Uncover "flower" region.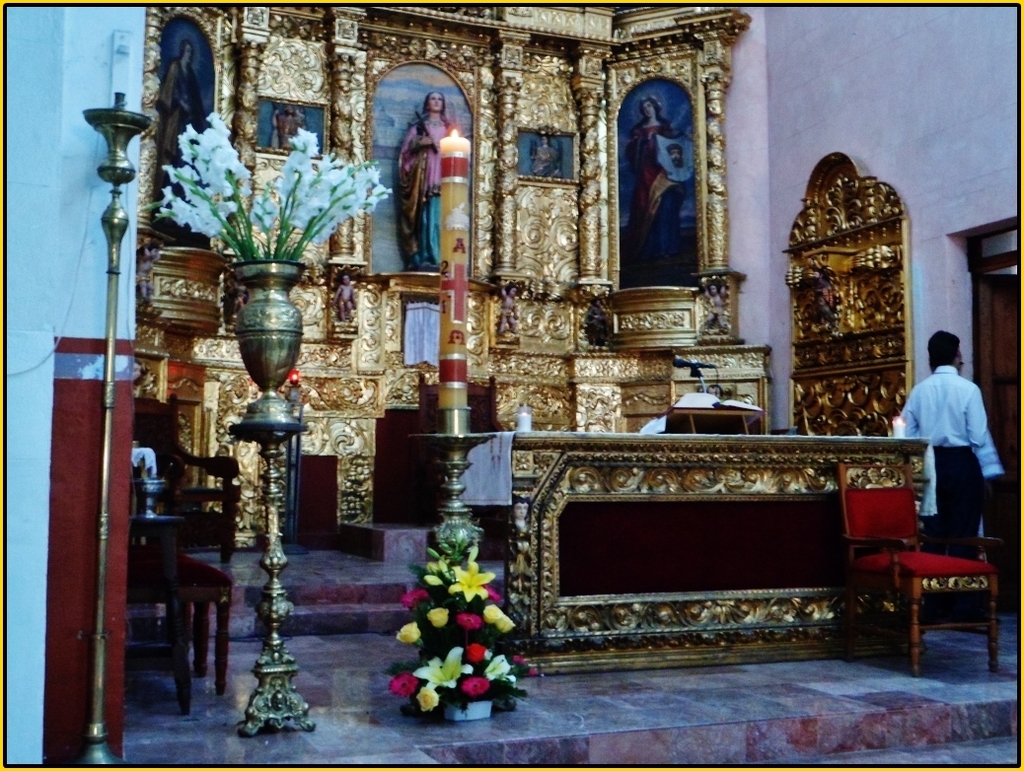
Uncovered: 454, 610, 483, 632.
